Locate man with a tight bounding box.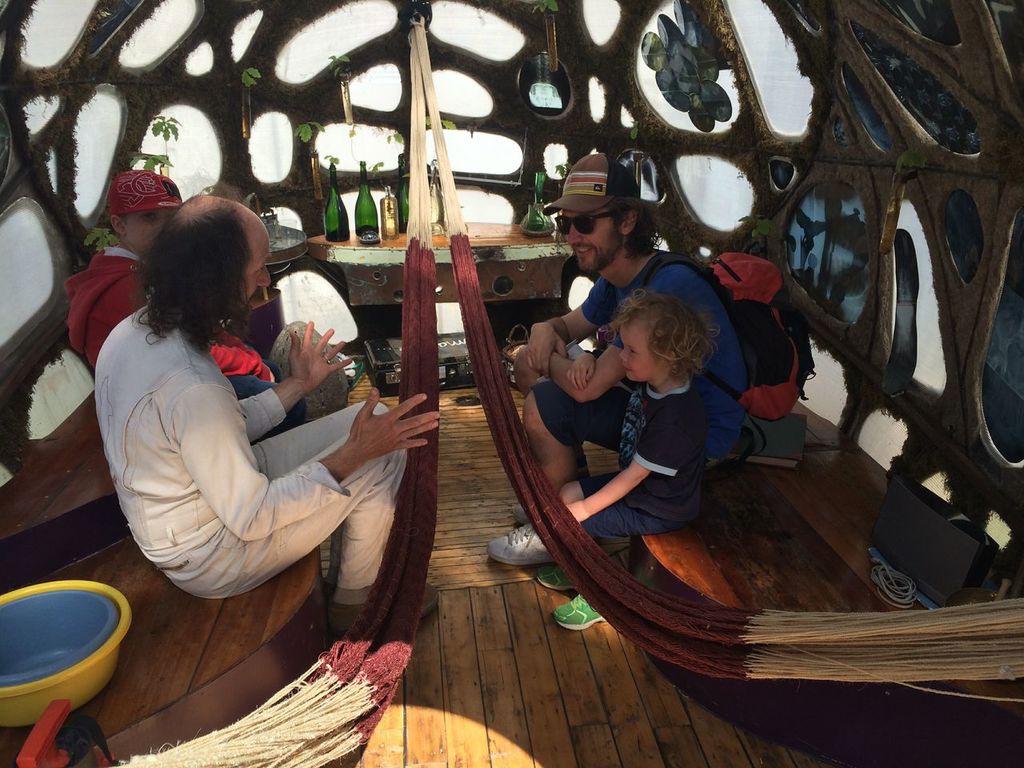
(left=118, top=227, right=418, bottom=674).
